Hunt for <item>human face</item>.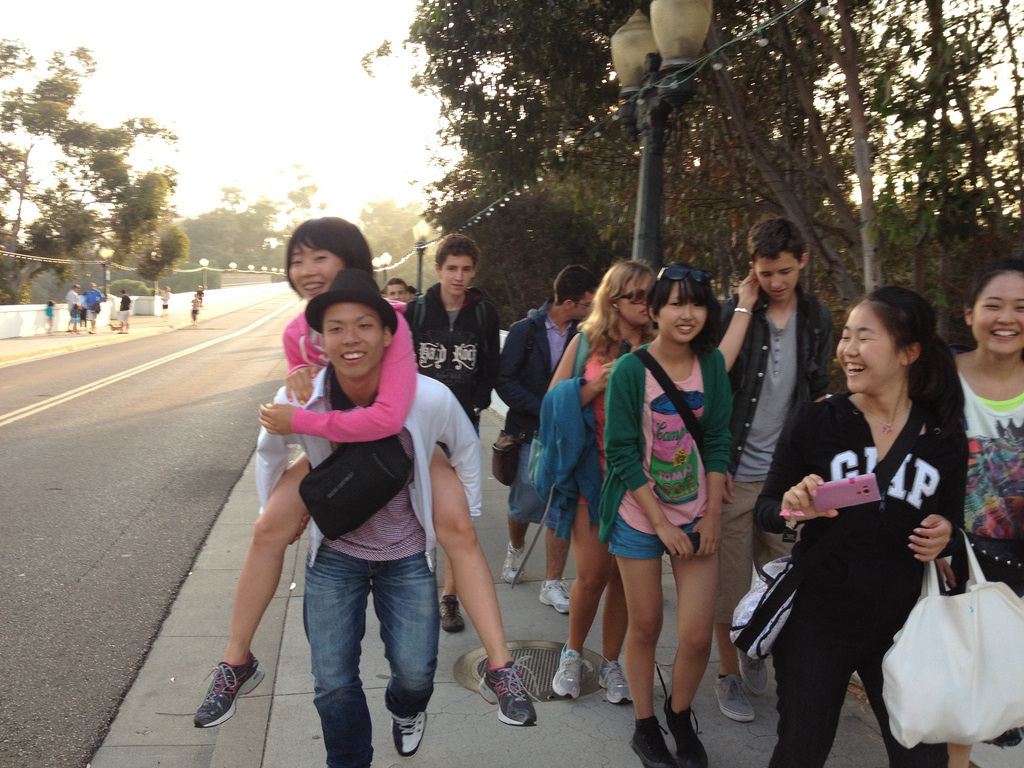
Hunted down at region(619, 276, 656, 326).
